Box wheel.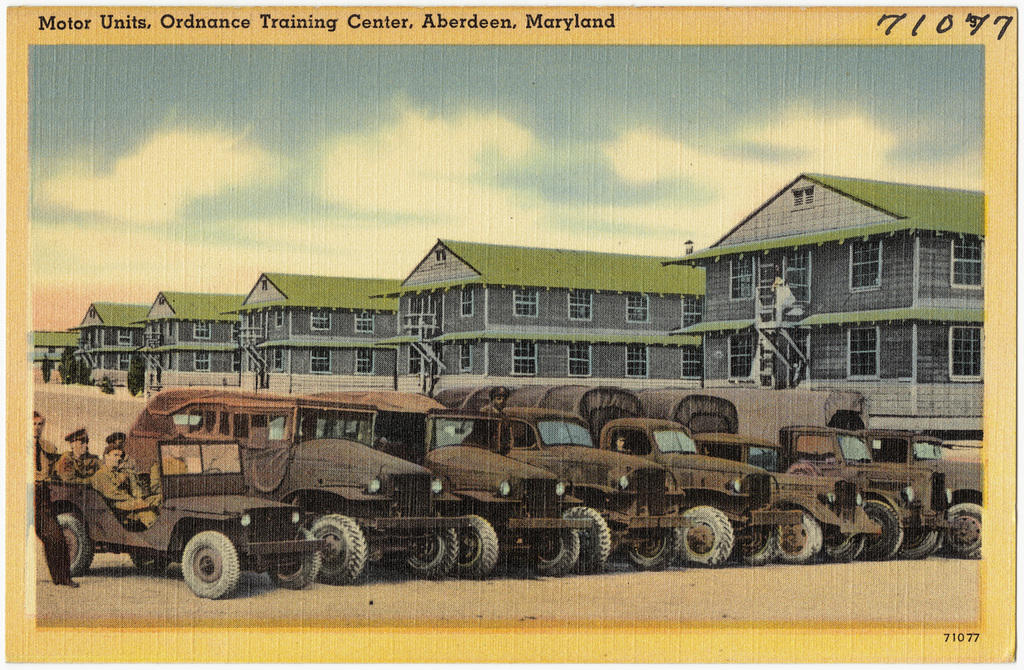
rect(408, 518, 455, 576).
